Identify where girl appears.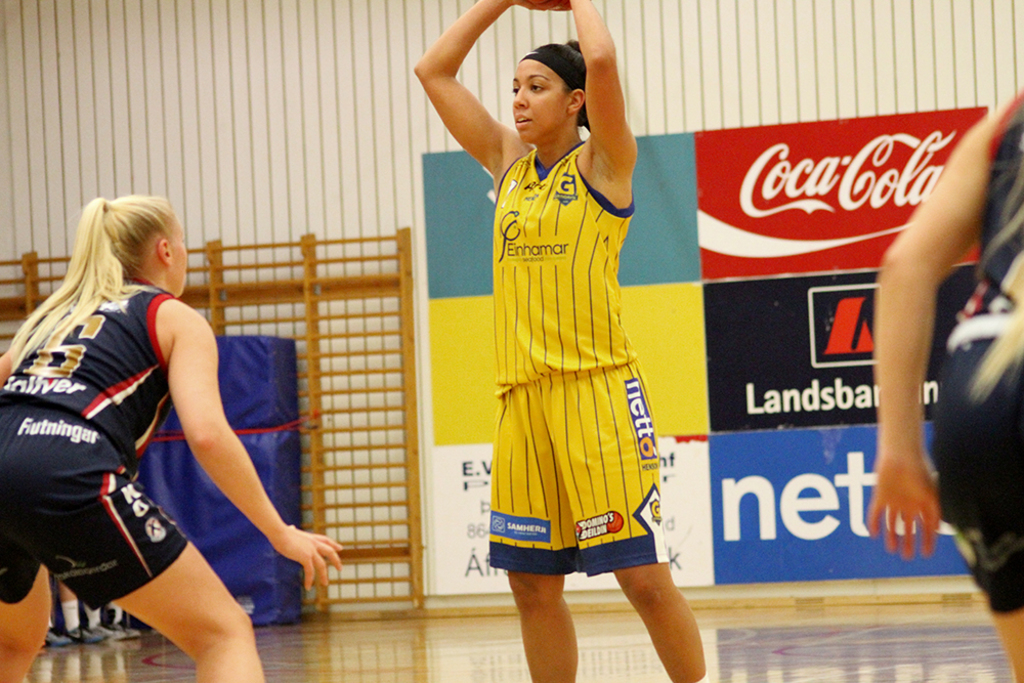
Appears at 412/0/707/682.
